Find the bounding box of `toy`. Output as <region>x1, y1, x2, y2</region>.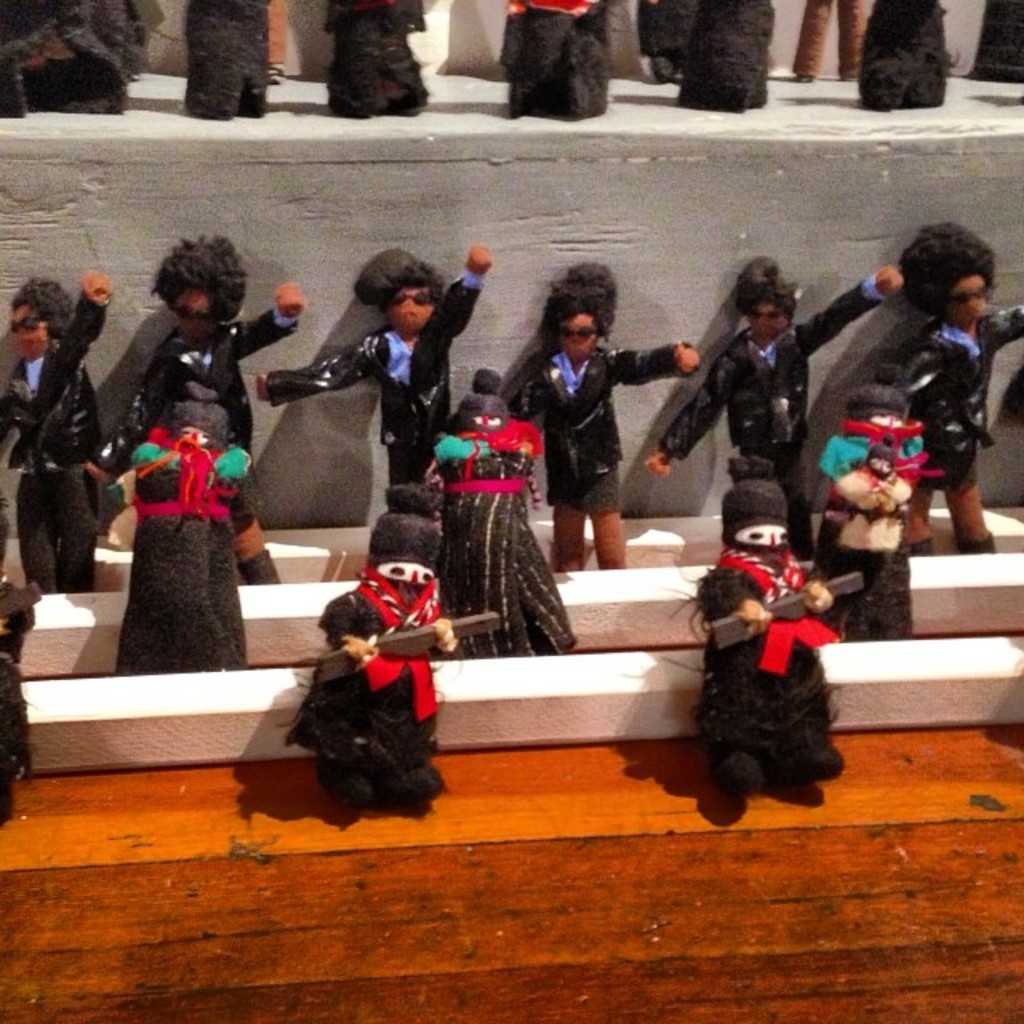
<region>875, 224, 1022, 552</region>.
